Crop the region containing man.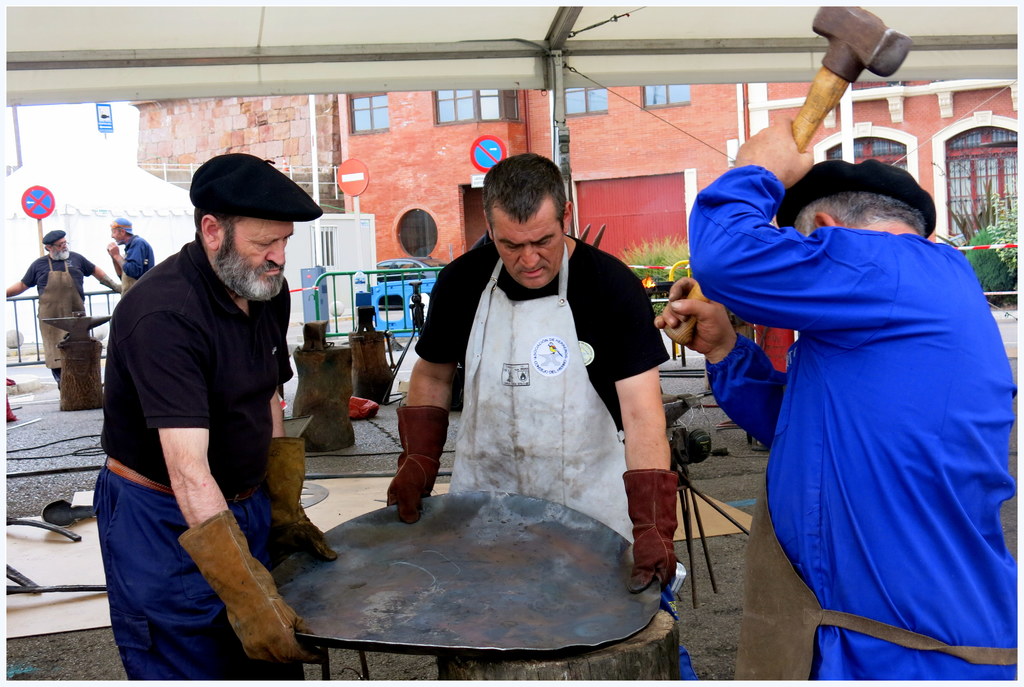
Crop region: detection(0, 226, 124, 396).
